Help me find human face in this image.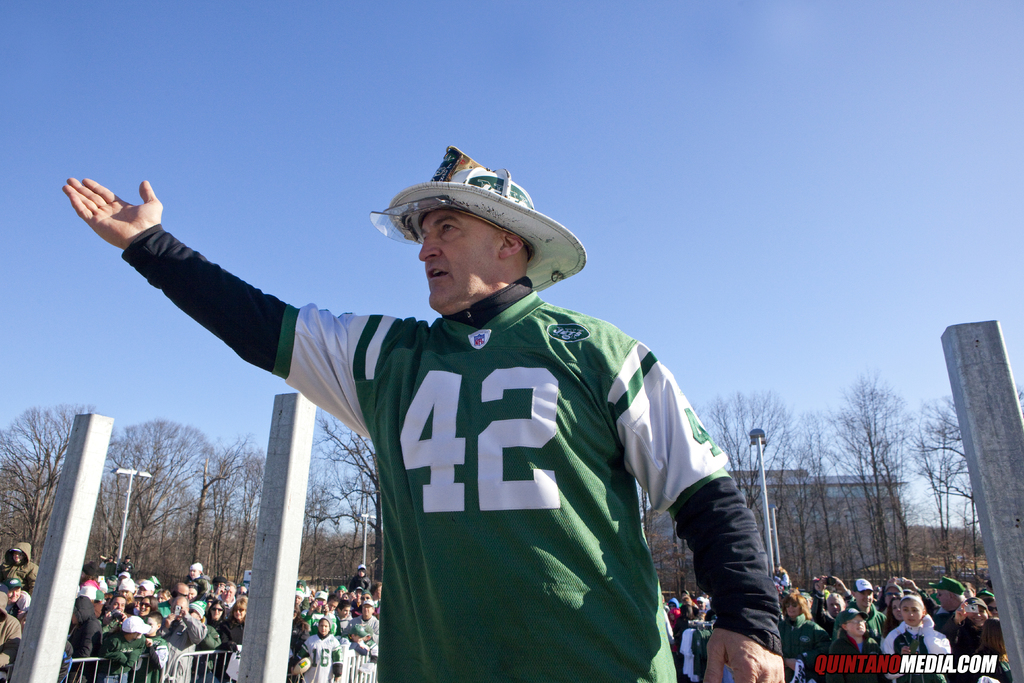
Found it: bbox=(320, 618, 329, 636).
